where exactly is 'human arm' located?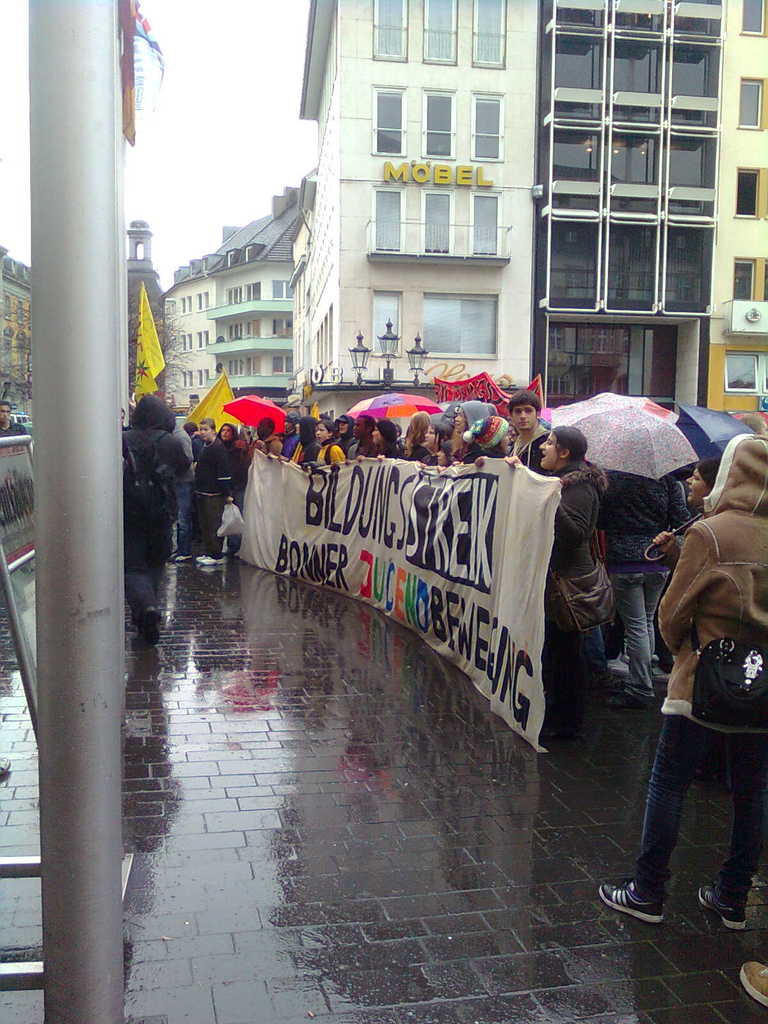
Its bounding box is l=544, t=477, r=598, b=553.
